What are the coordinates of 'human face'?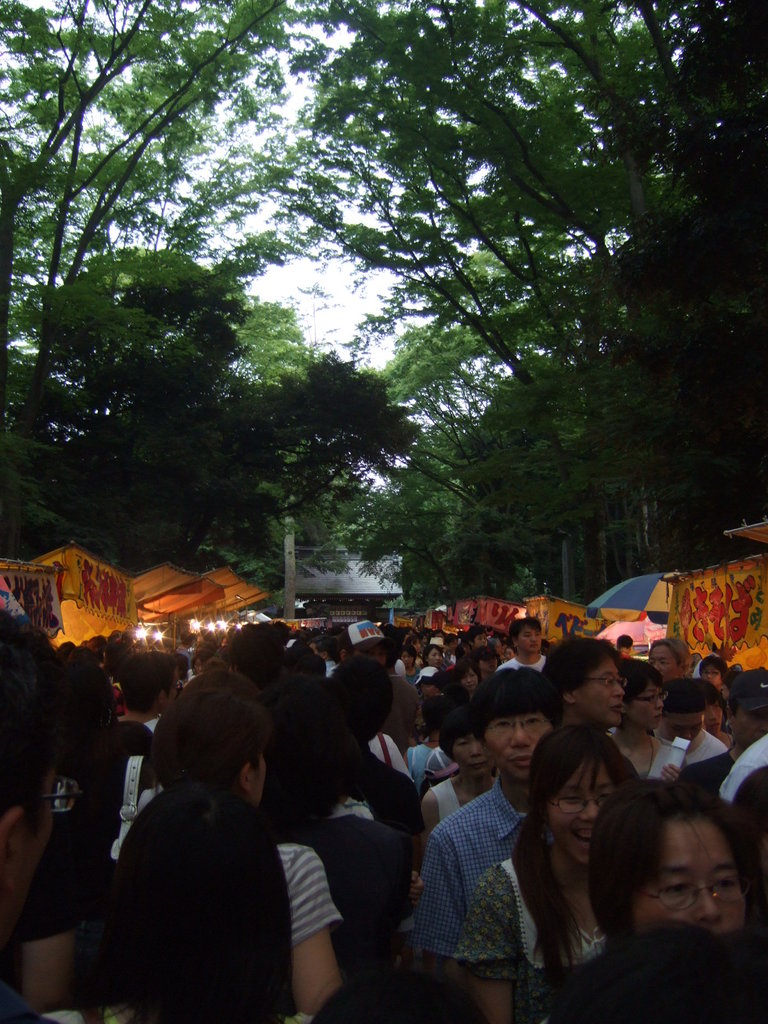
401,653,412,667.
